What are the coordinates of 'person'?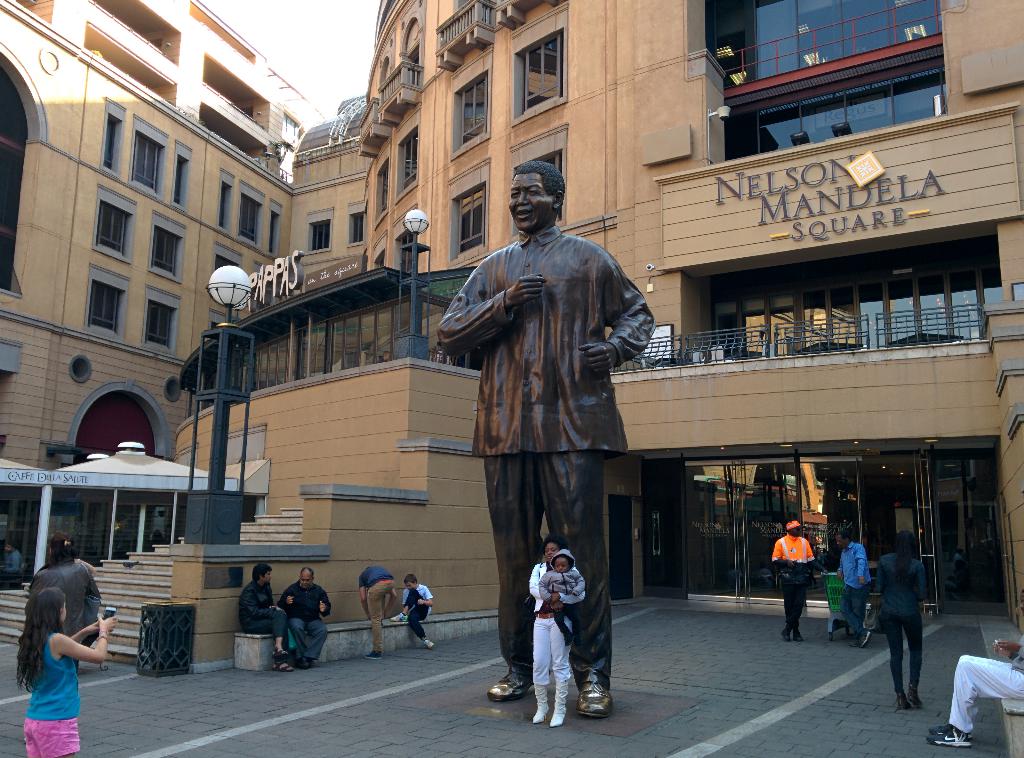
930/639/1023/743.
